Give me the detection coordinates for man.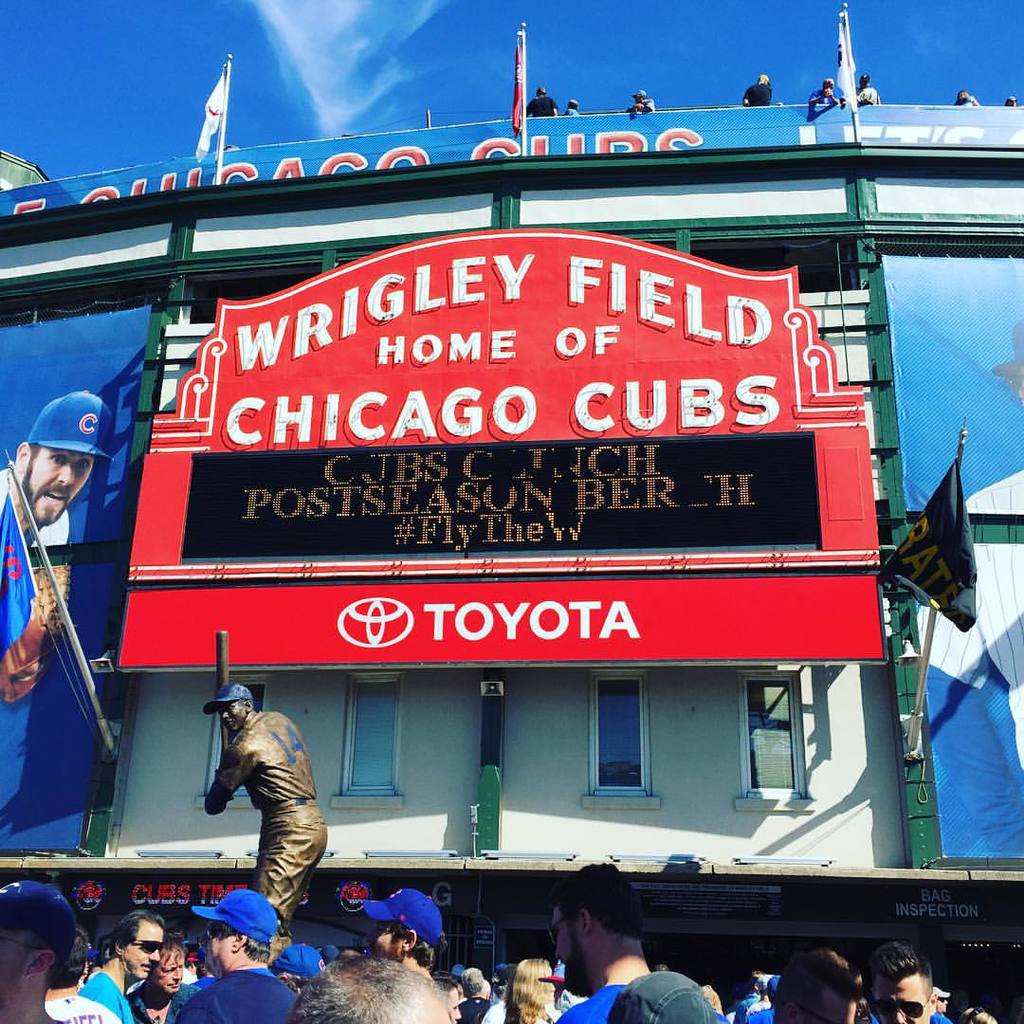
pyautogui.locateOnScreen(569, 101, 576, 113).
